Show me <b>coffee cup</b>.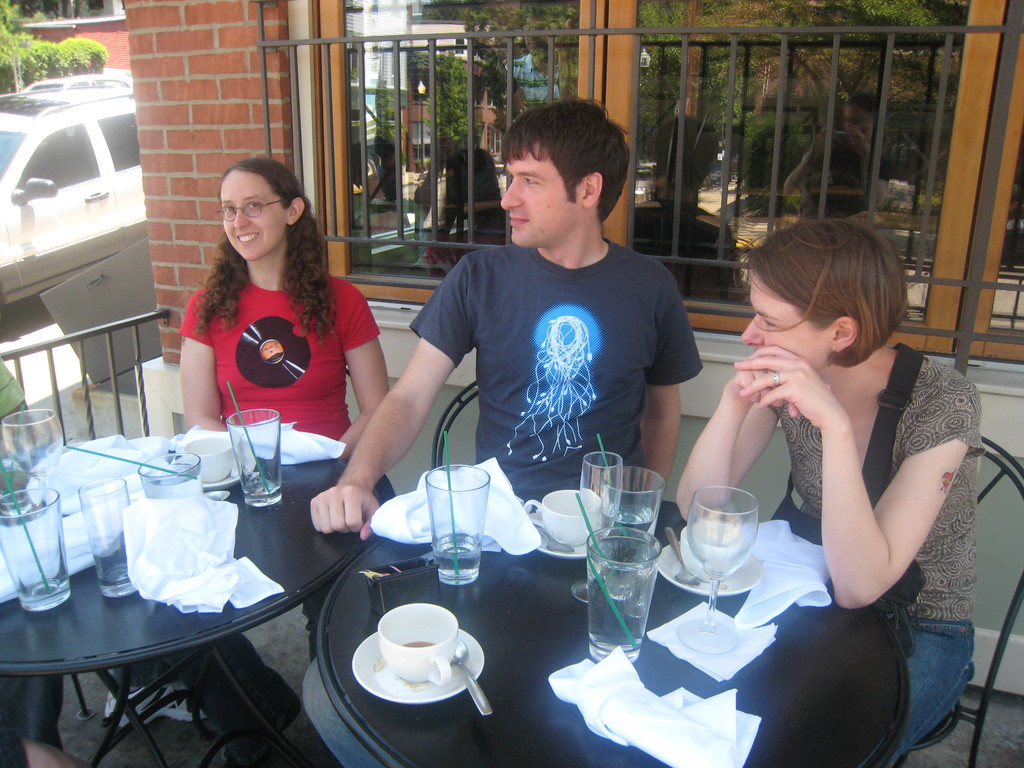
<b>coffee cup</b> is here: x1=674 y1=525 x2=740 y2=582.
